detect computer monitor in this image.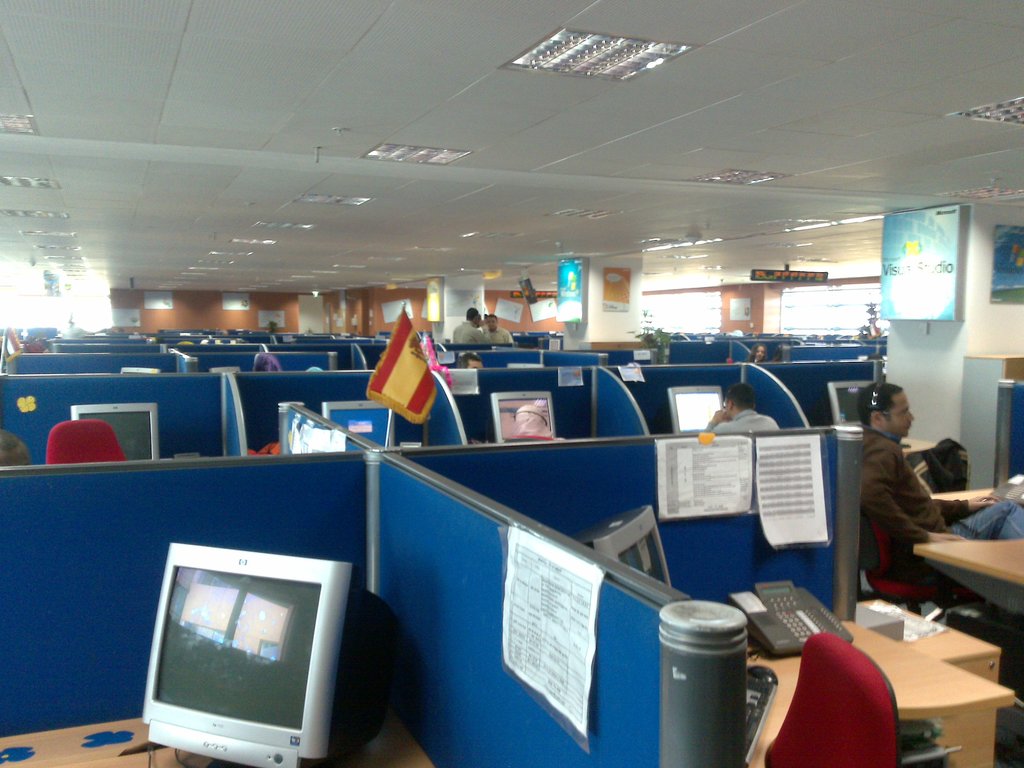
Detection: box(136, 557, 360, 767).
